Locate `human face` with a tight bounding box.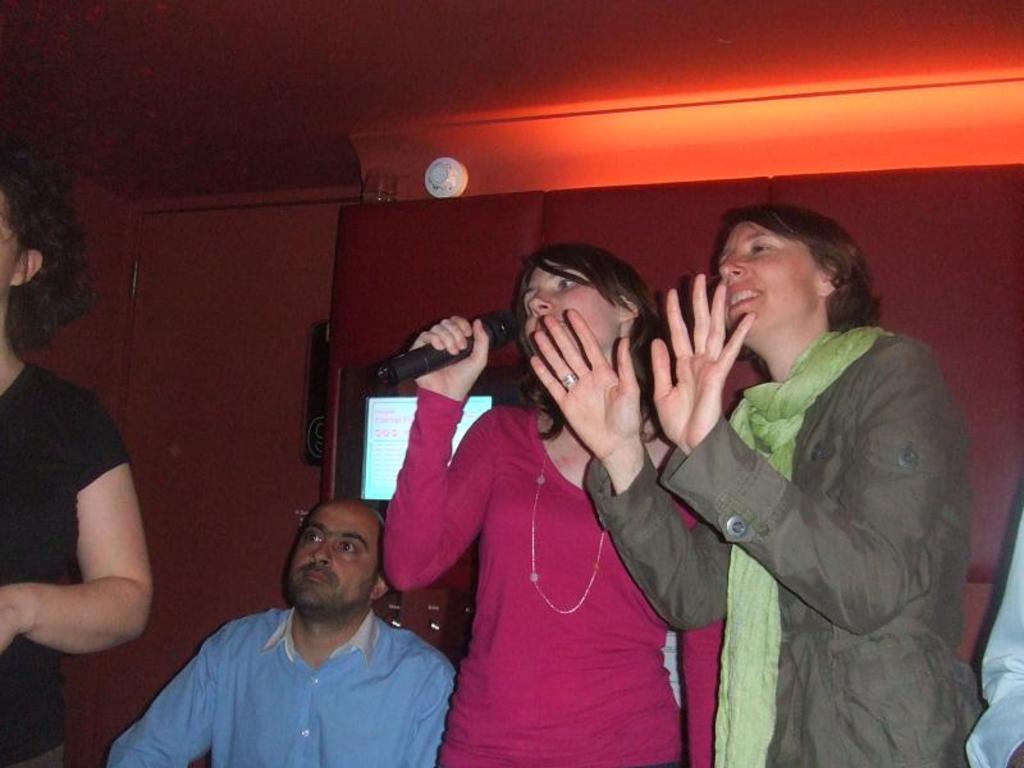
x1=291, y1=499, x2=389, y2=625.
